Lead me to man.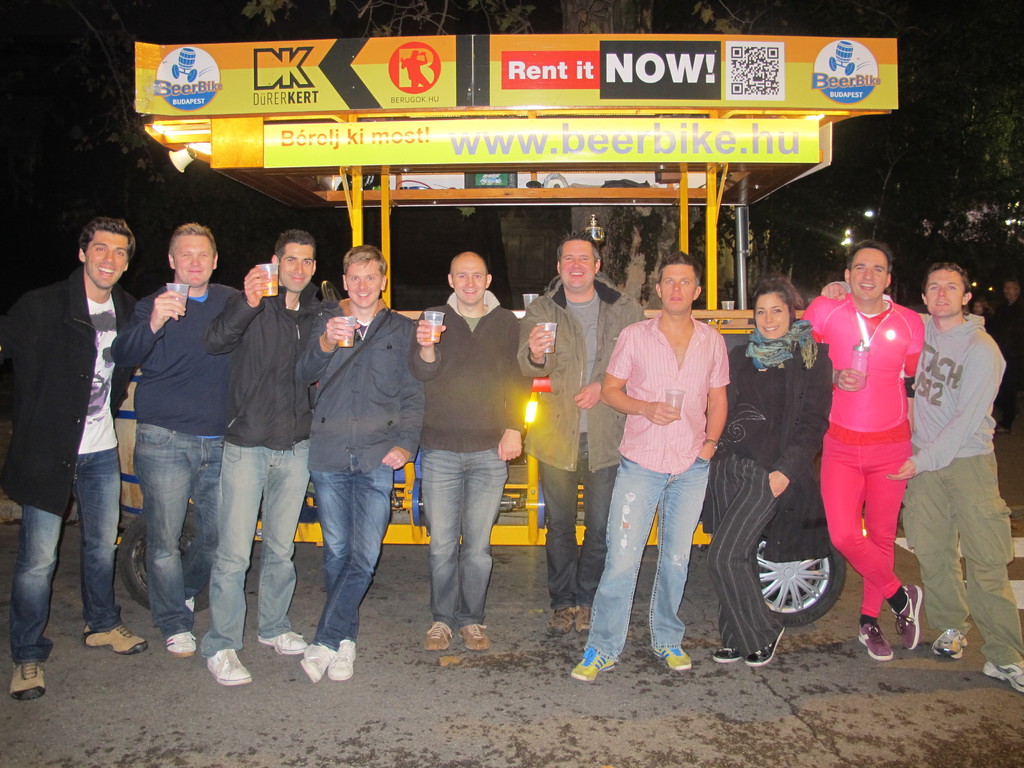
Lead to [x1=409, y1=249, x2=532, y2=654].
